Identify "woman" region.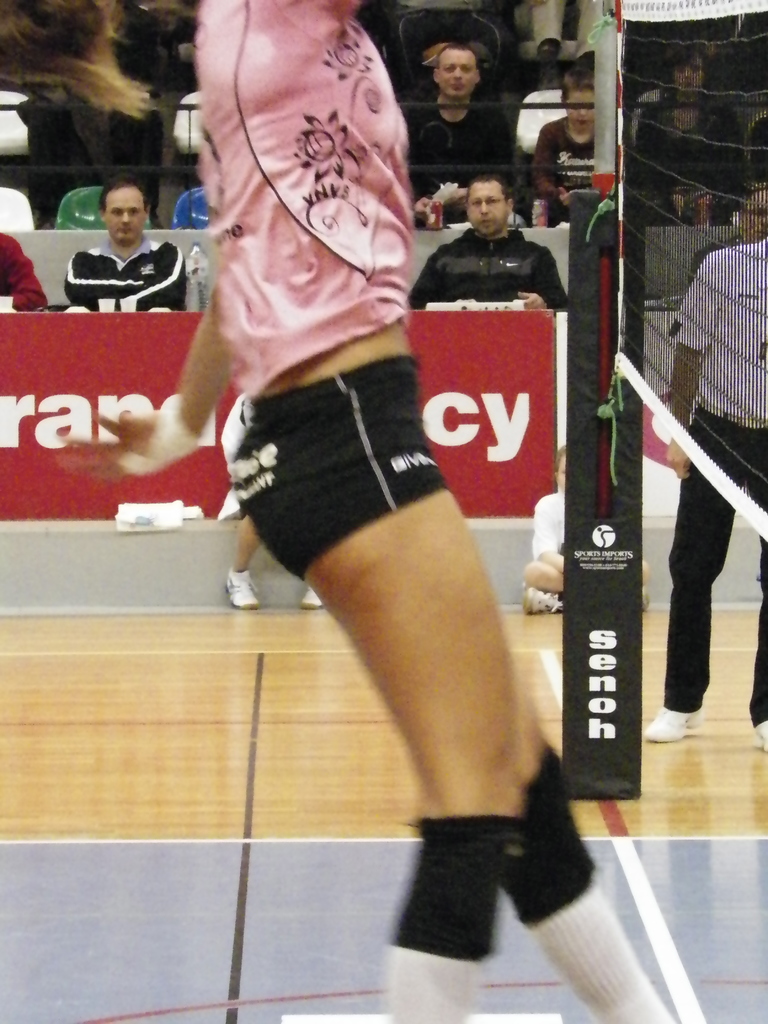
Region: (0,0,675,1023).
